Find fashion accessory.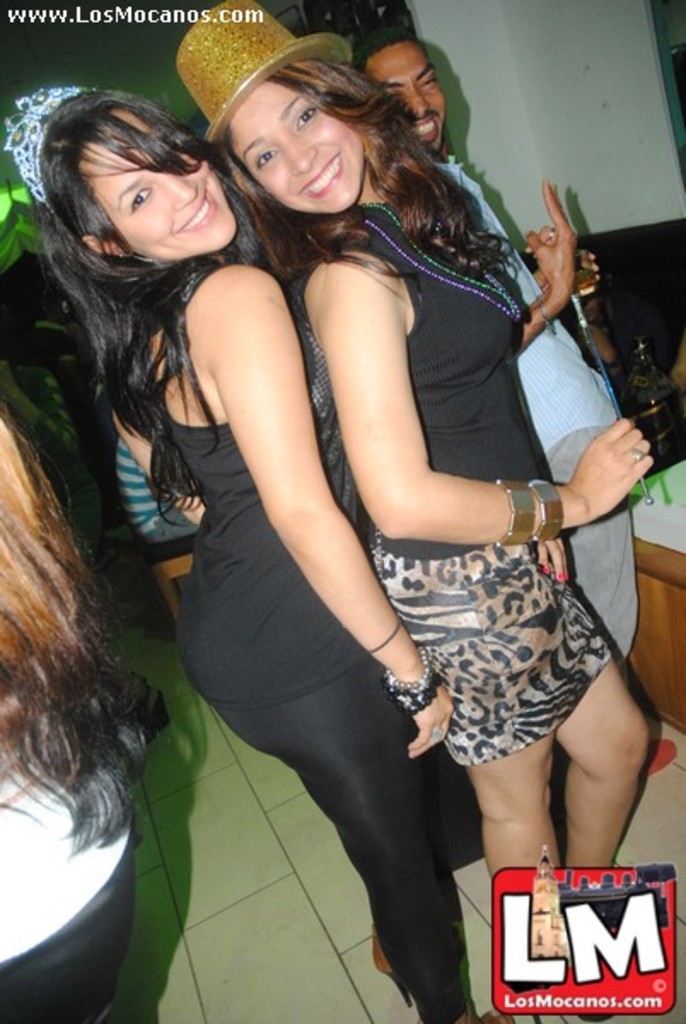
415/1007/509/1022.
